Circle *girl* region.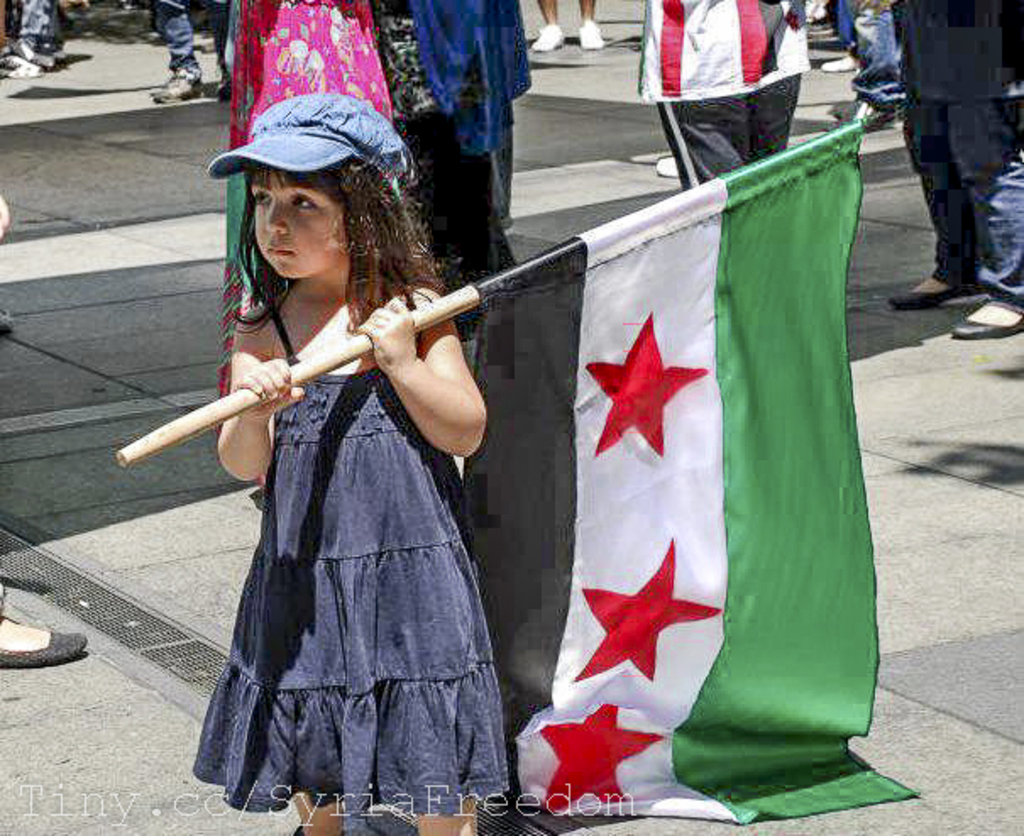
Region: [x1=190, y1=95, x2=506, y2=834].
